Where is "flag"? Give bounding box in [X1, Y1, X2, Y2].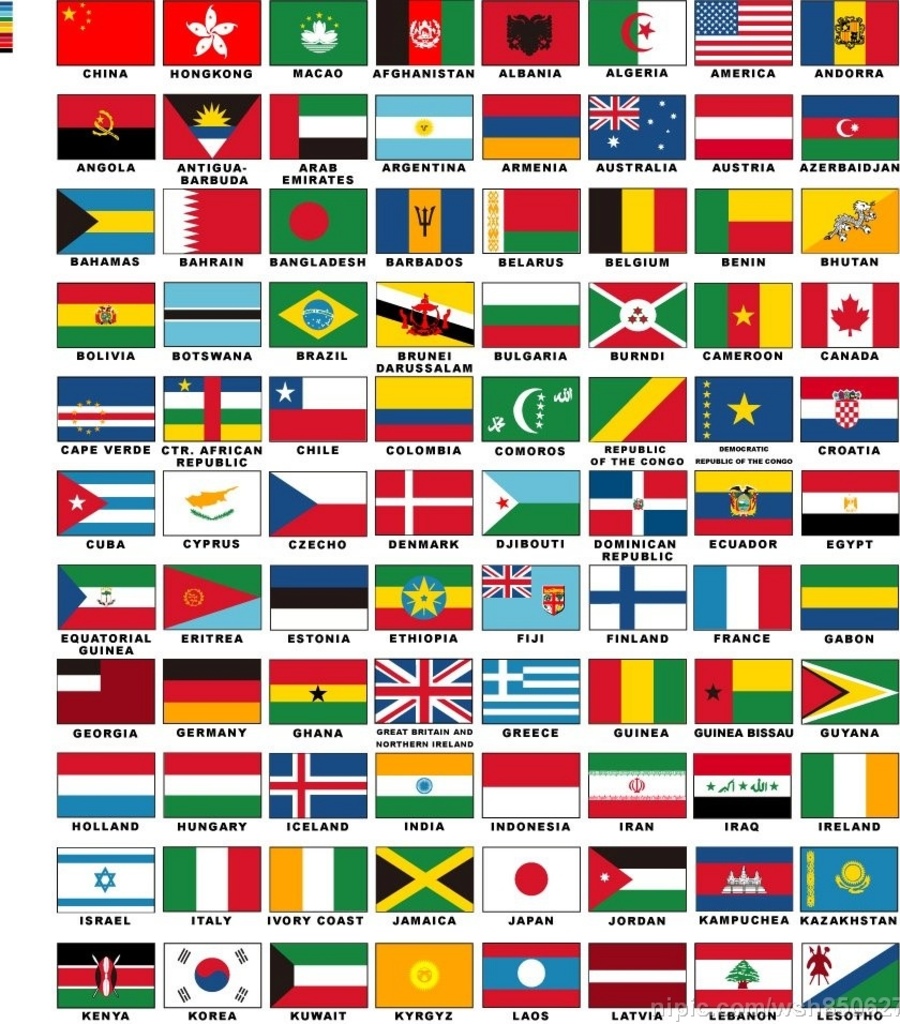
[687, 189, 792, 253].
